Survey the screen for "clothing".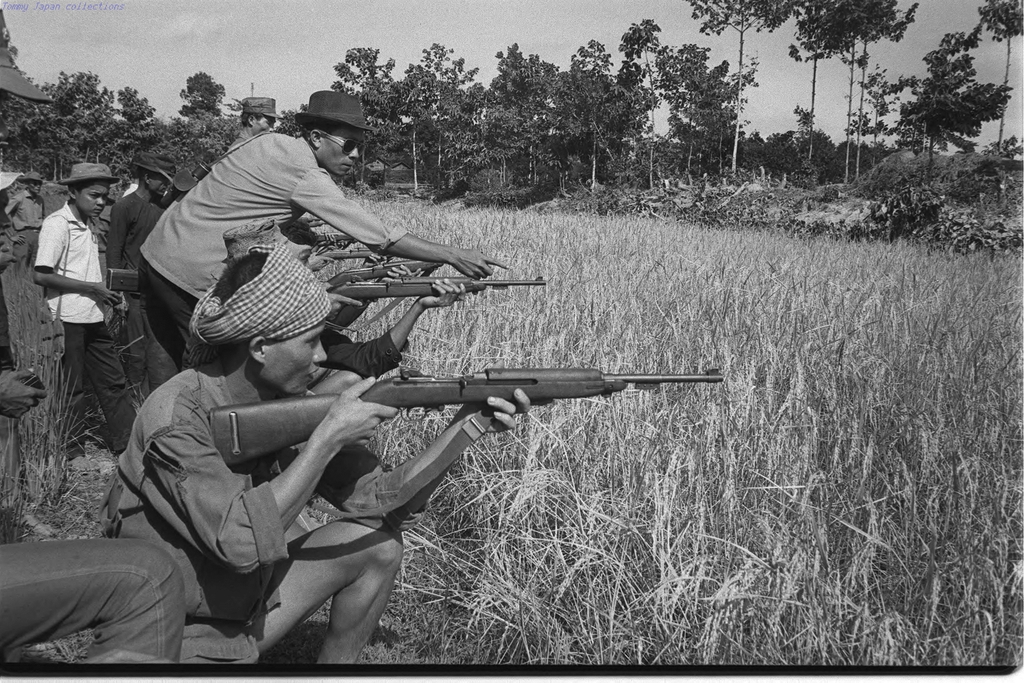
Survey found: BBox(133, 128, 406, 369).
